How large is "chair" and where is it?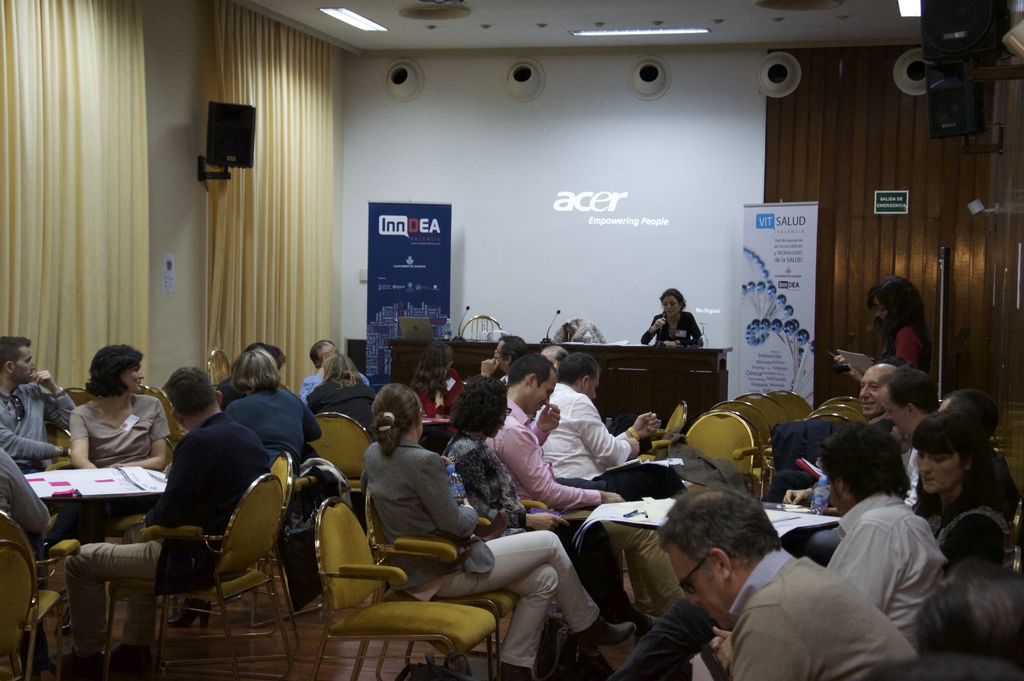
Bounding box: 775, 389, 811, 420.
